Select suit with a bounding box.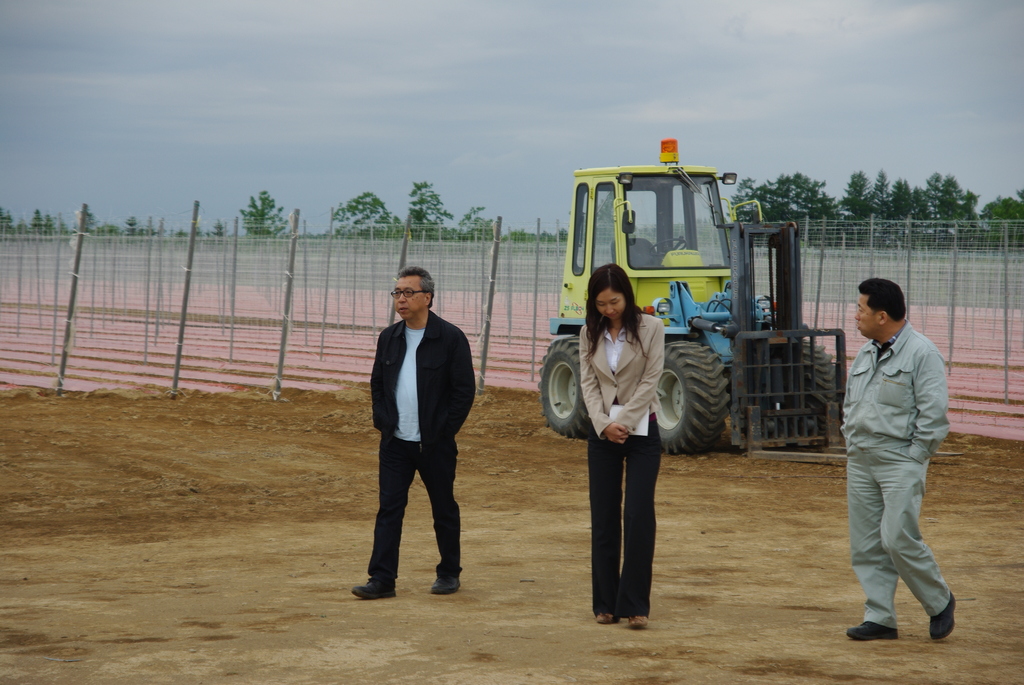
crop(578, 307, 666, 615).
